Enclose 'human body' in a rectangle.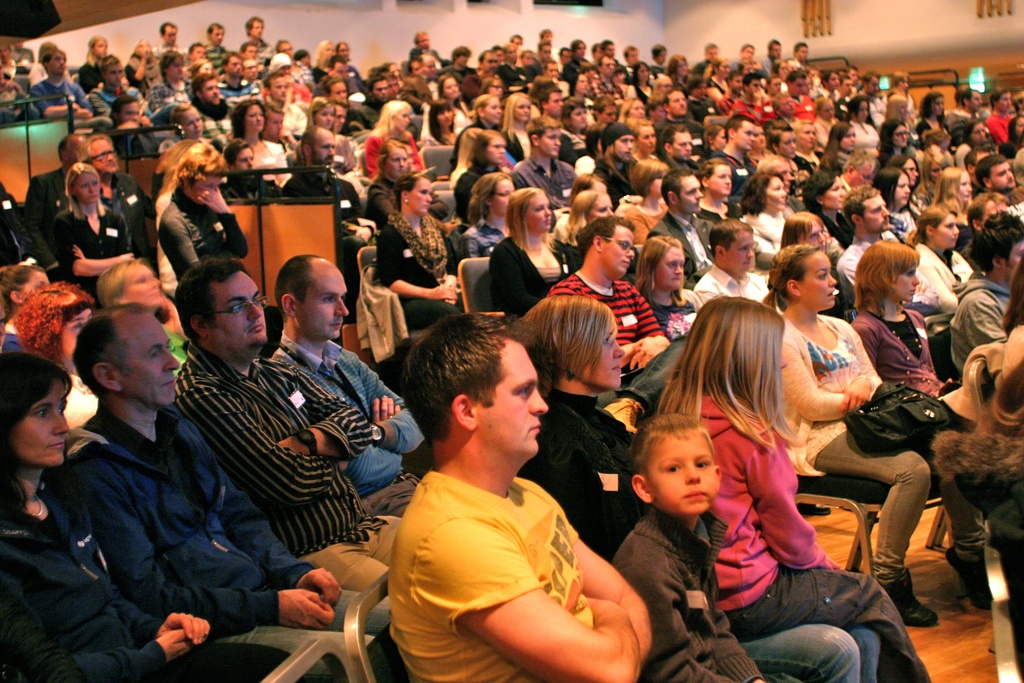
select_region(846, 307, 952, 399).
